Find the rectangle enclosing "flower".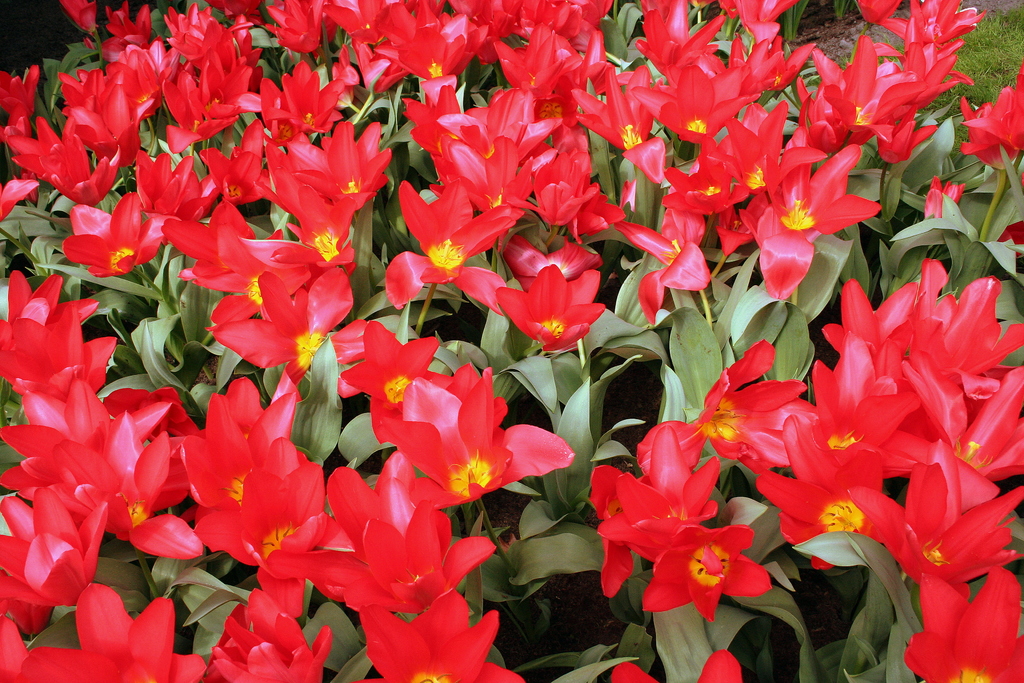
box=[511, 245, 611, 349].
